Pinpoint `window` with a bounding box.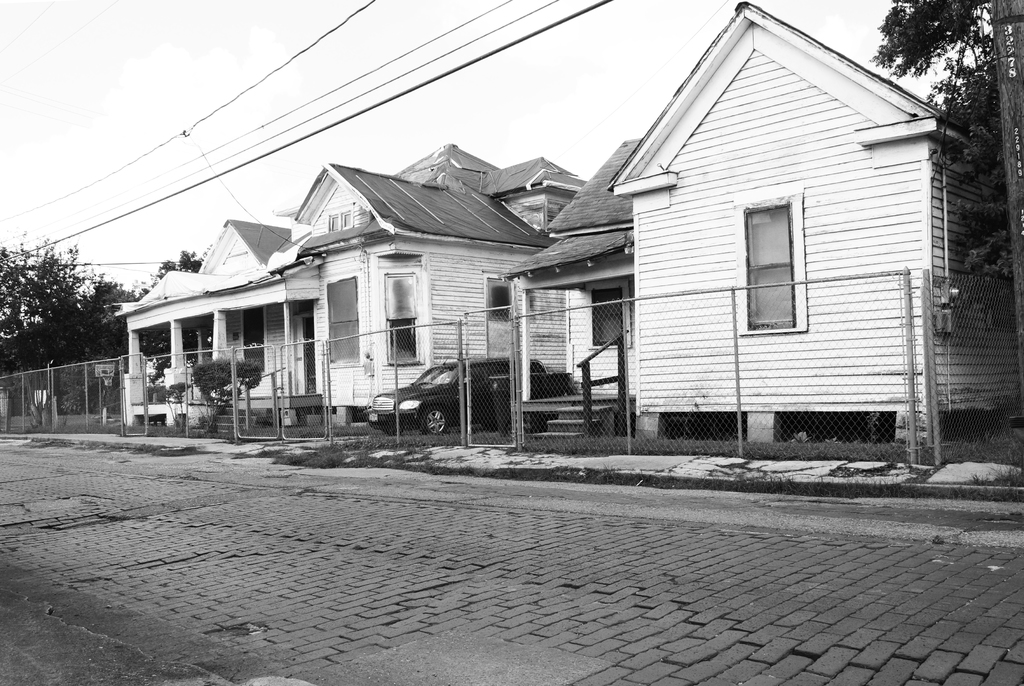
locate(748, 188, 816, 306).
